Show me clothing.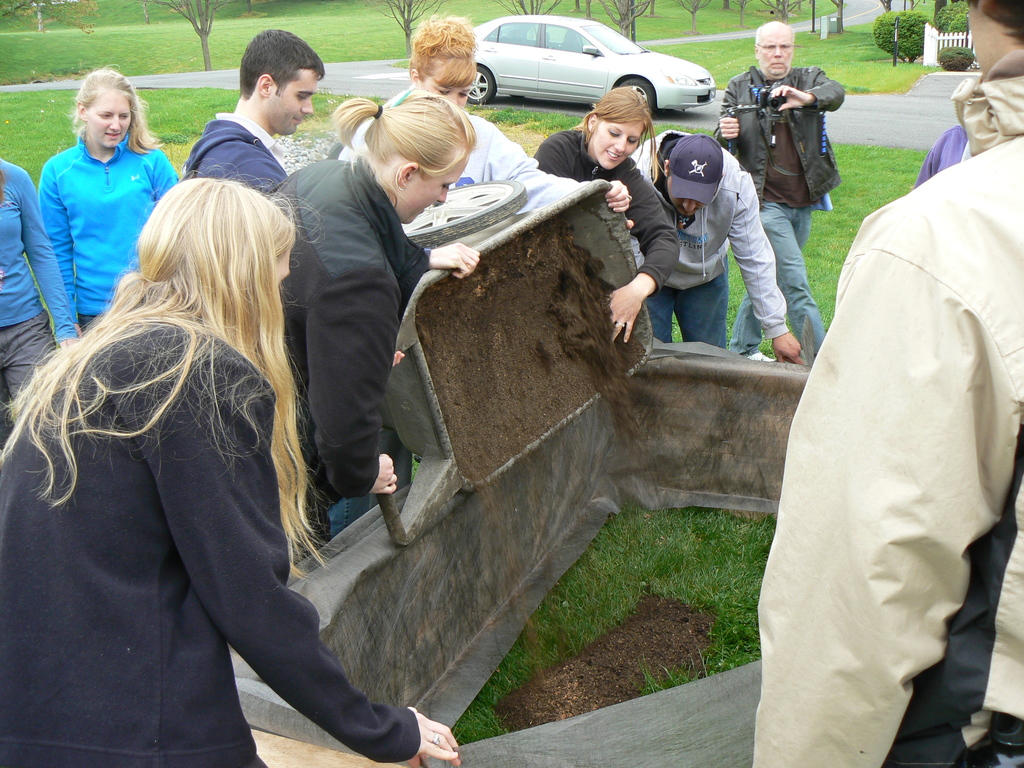
clothing is here: rect(182, 126, 270, 199).
